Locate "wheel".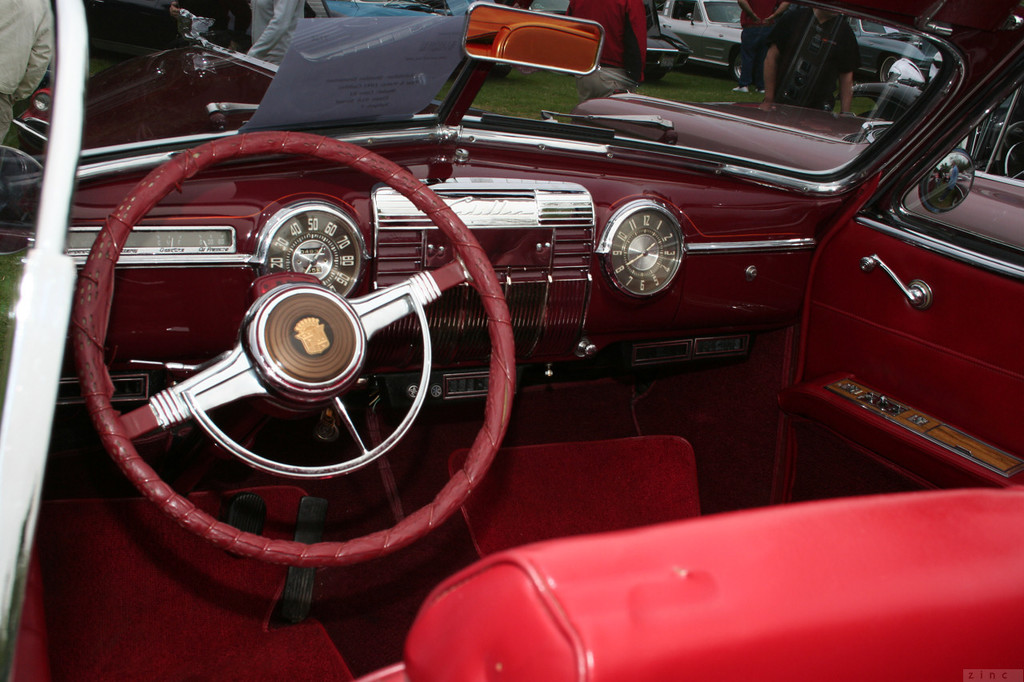
Bounding box: pyautogui.locateOnScreen(732, 50, 742, 82).
